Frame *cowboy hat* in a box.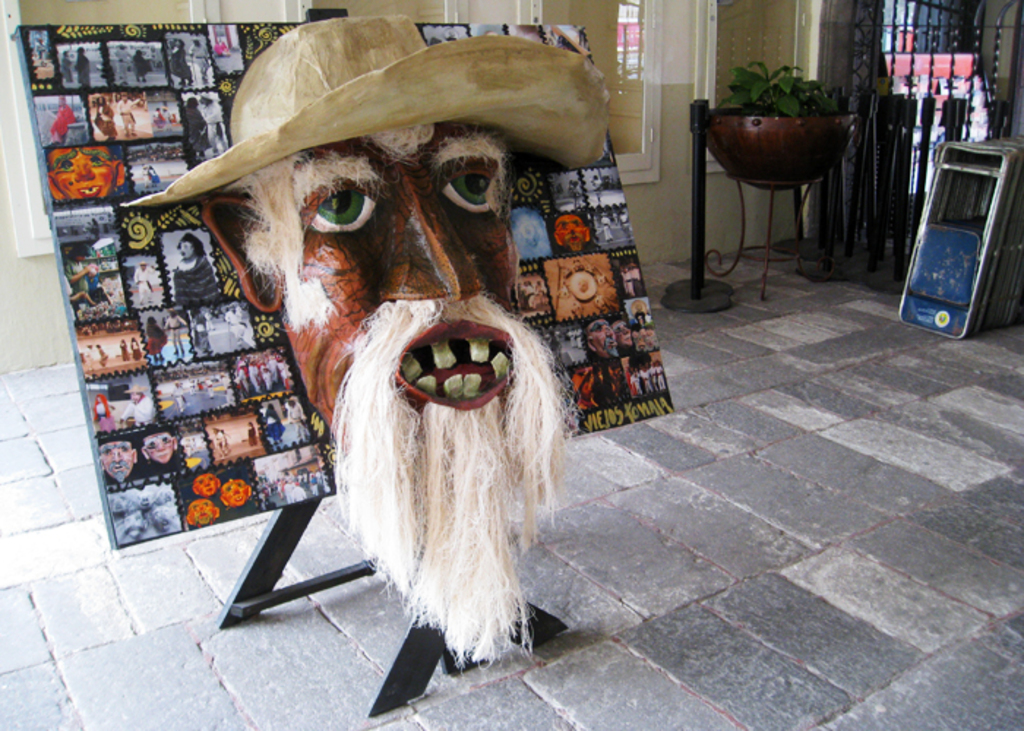
{"x1": 132, "y1": 257, "x2": 155, "y2": 268}.
